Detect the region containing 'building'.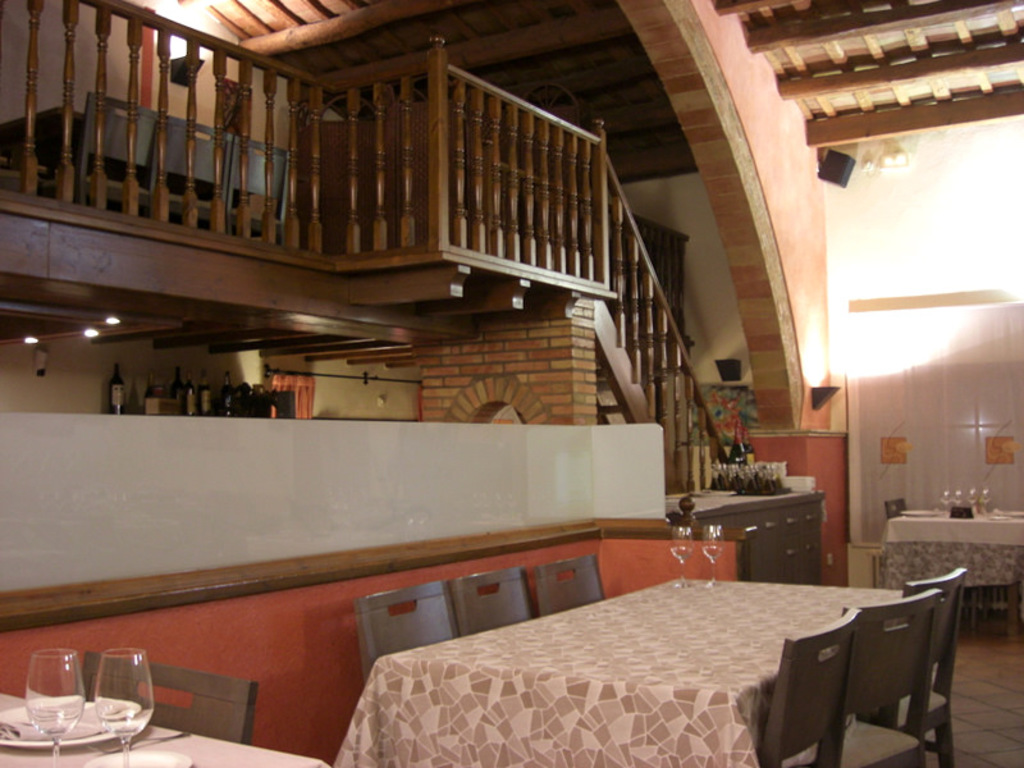
Rect(1, 0, 1023, 767).
